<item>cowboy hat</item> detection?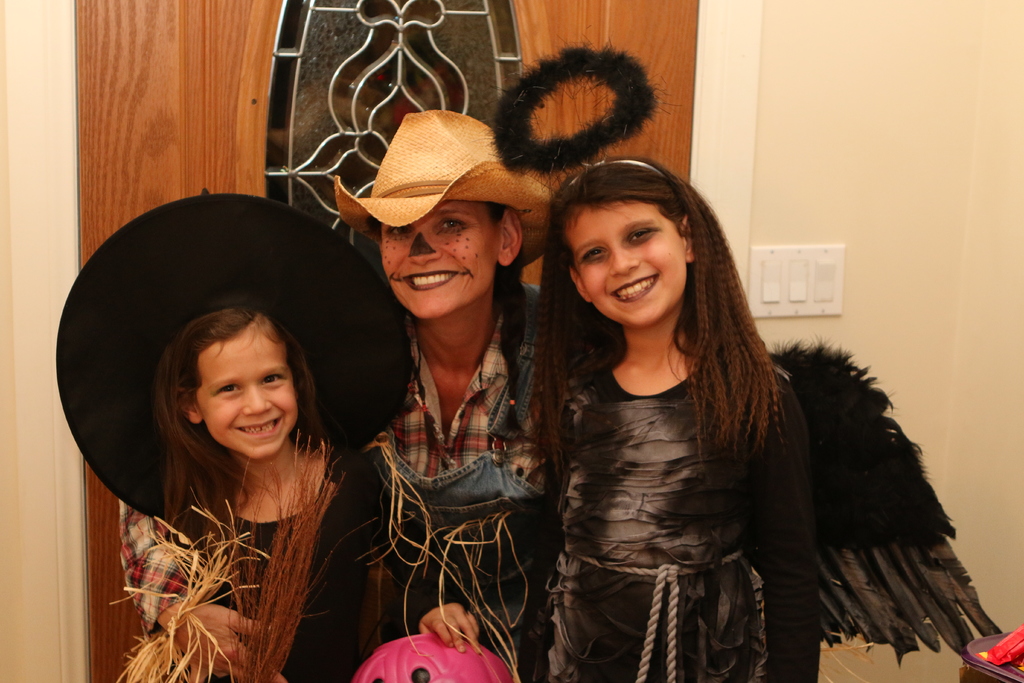
pyautogui.locateOnScreen(56, 192, 415, 524)
